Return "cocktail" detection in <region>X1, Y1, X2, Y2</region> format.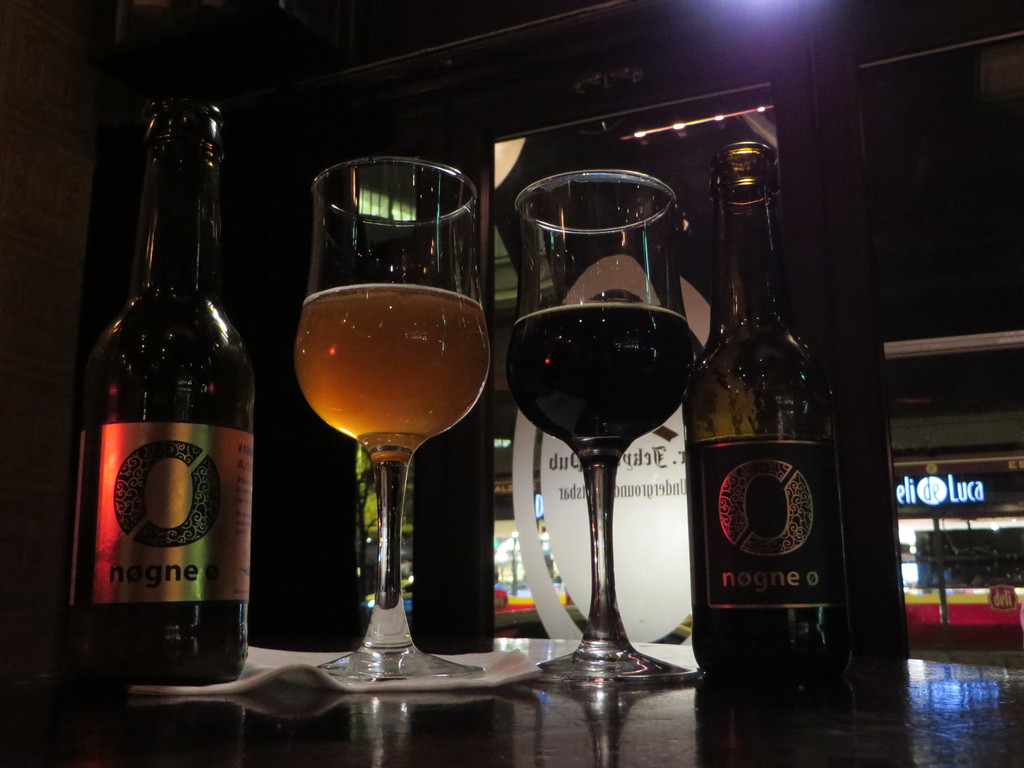
<region>297, 156, 492, 680</region>.
